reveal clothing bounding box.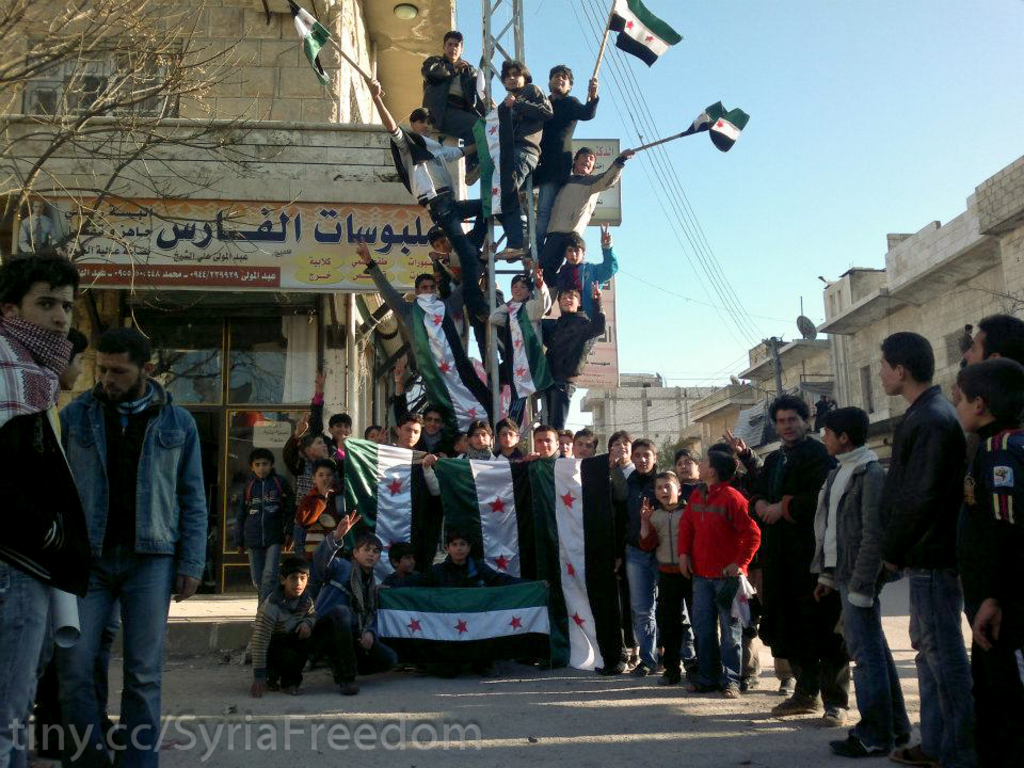
Revealed: [358, 260, 498, 435].
